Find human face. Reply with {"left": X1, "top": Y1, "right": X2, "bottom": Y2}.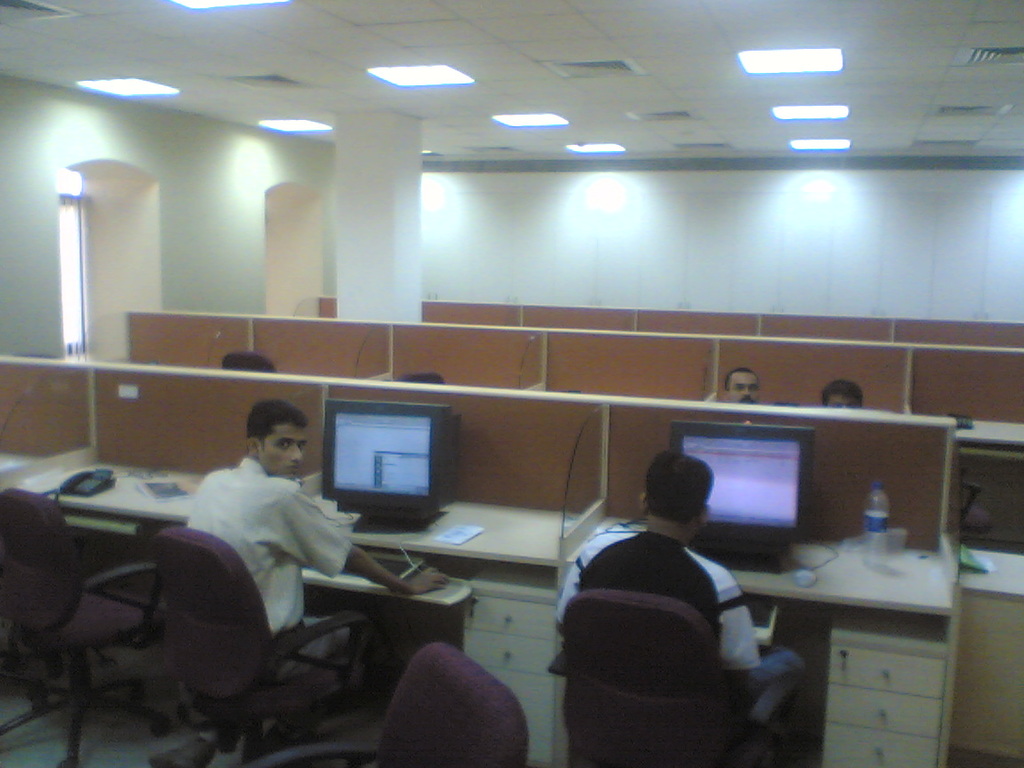
{"left": 264, "top": 420, "right": 310, "bottom": 479}.
